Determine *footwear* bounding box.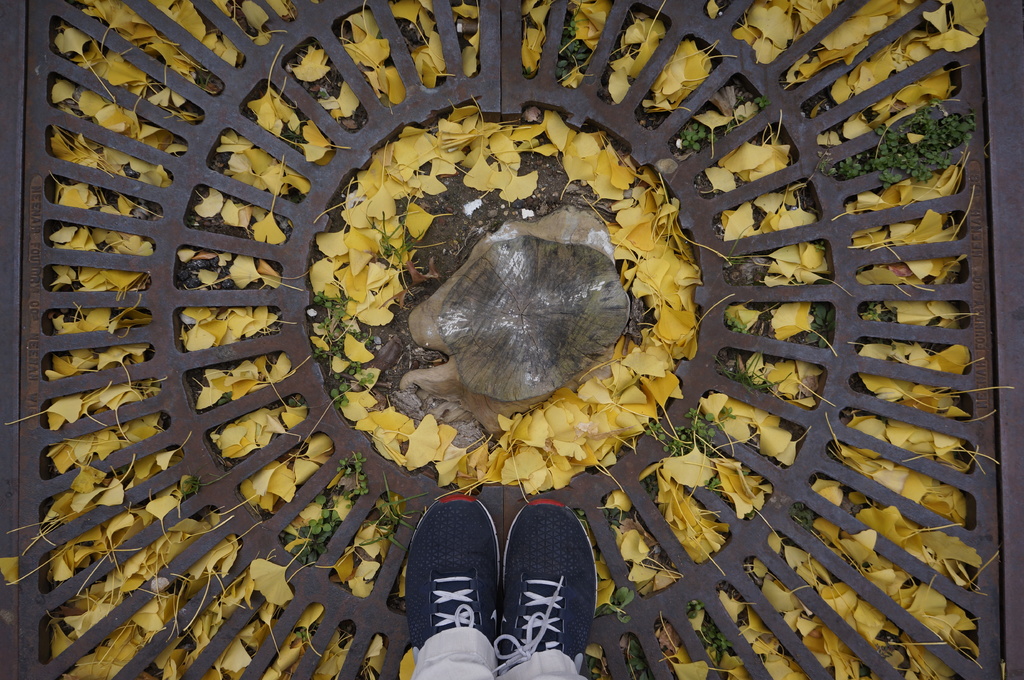
Determined: crop(399, 491, 505, 672).
